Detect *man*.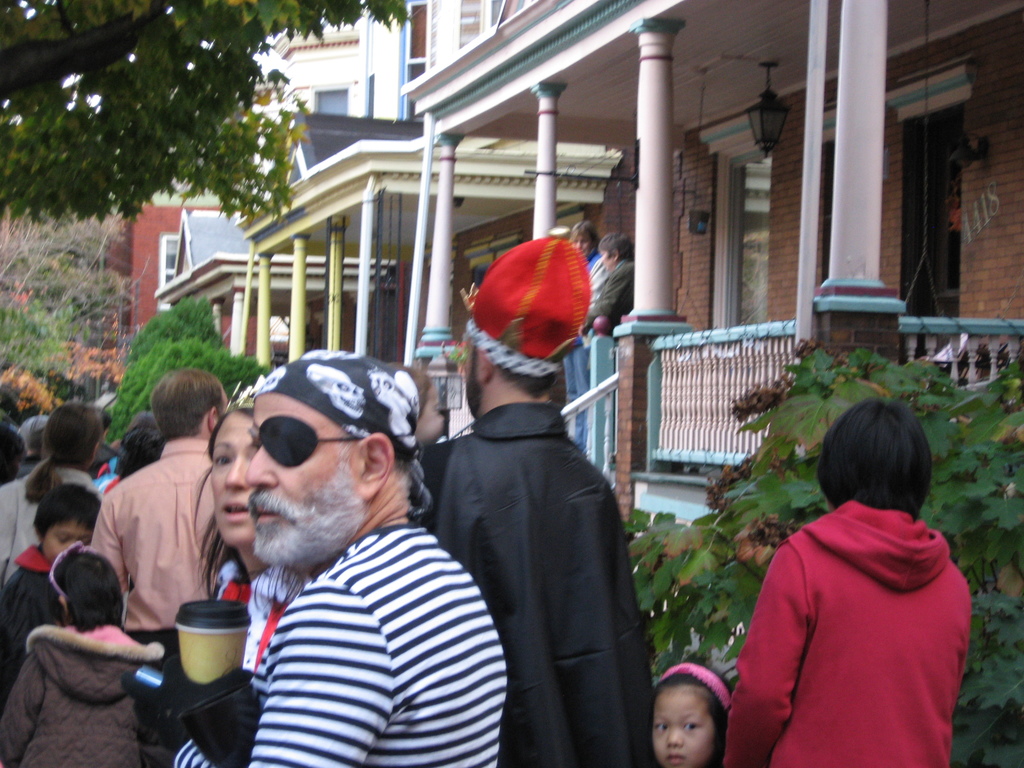
Detected at pyautogui.locateOnScreen(84, 367, 231, 717).
